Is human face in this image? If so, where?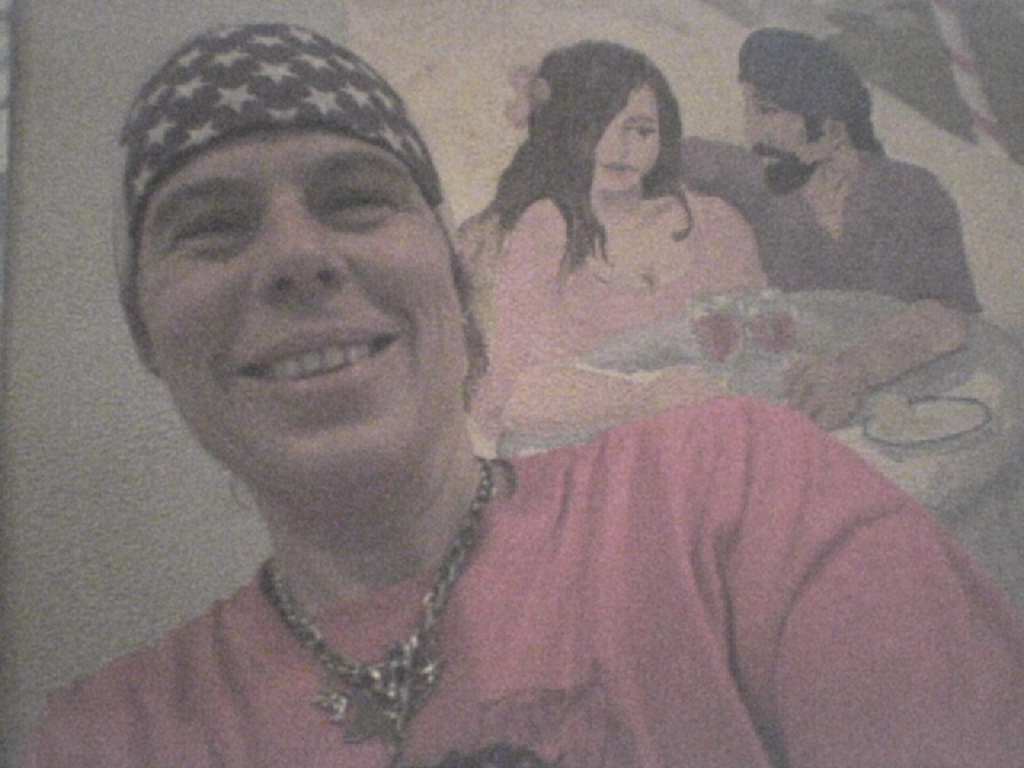
Yes, at box(739, 78, 806, 162).
